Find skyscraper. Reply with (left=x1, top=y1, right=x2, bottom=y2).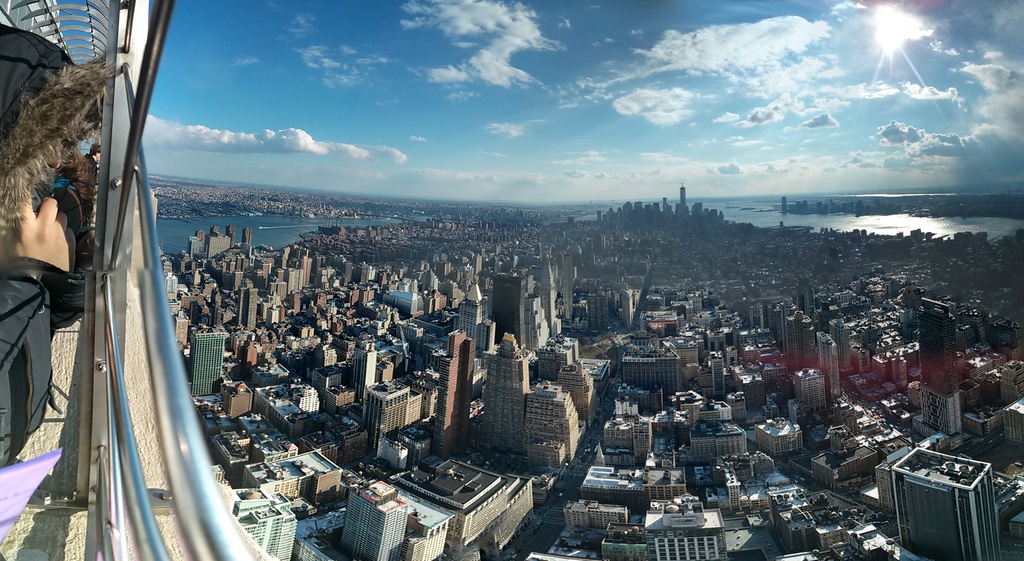
(left=336, top=476, right=407, bottom=560).
